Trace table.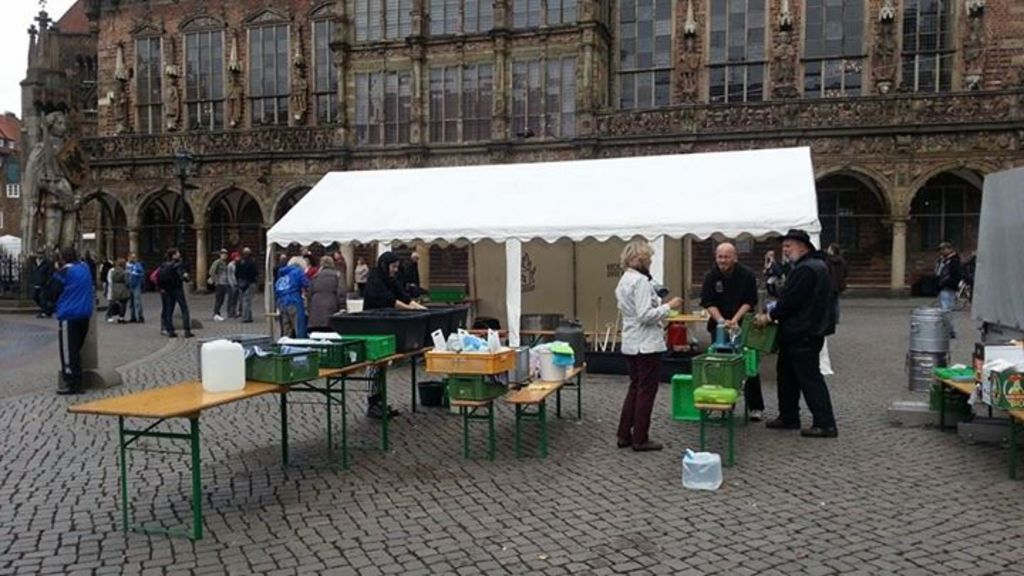
Traced to detection(410, 323, 623, 488).
